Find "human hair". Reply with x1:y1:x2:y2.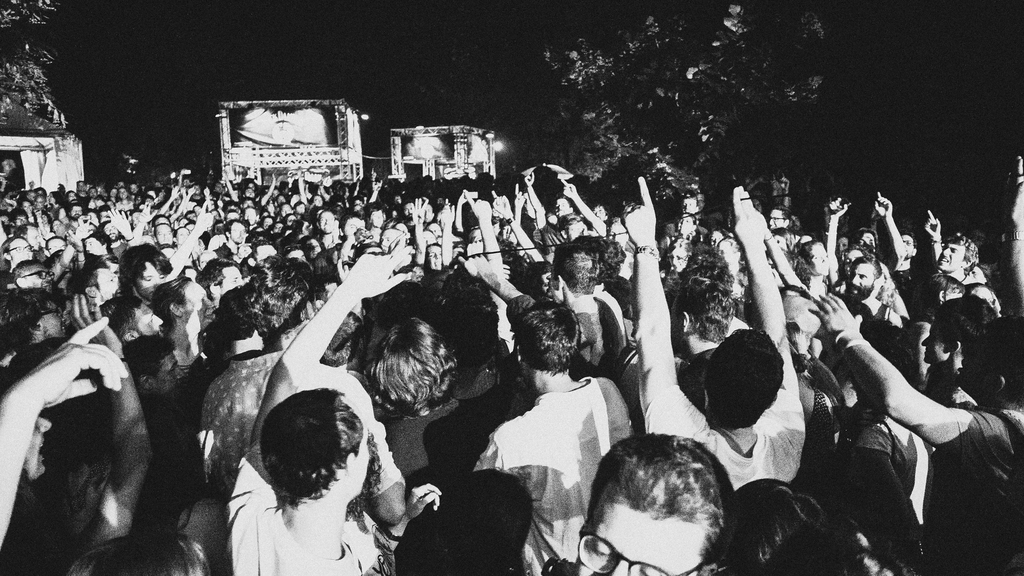
81:263:101:288.
